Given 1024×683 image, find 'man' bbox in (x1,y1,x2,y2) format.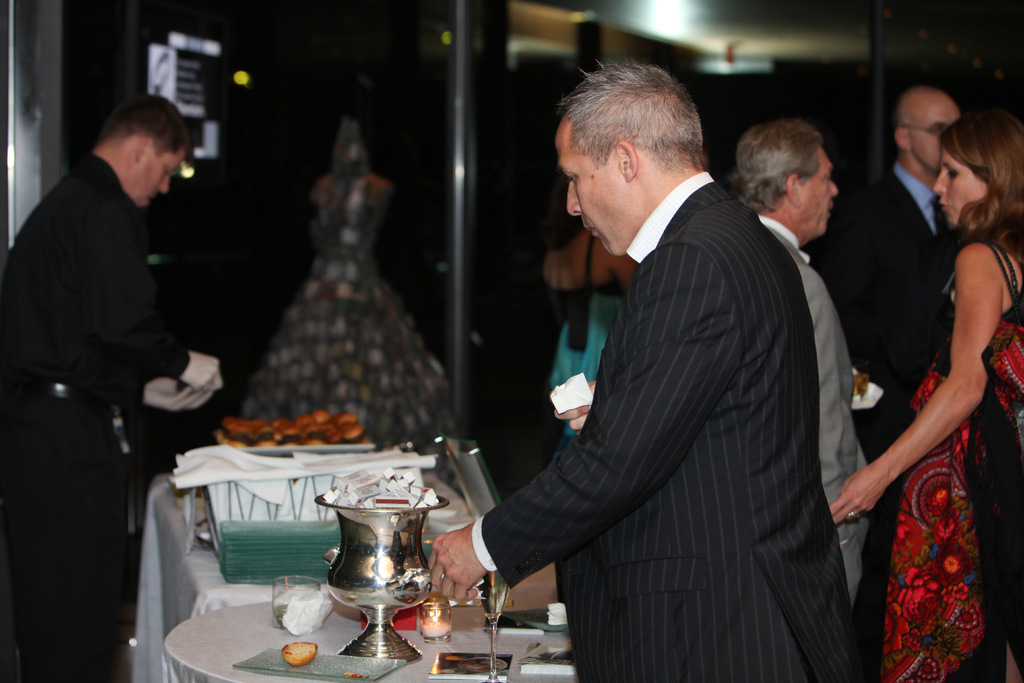
(428,74,909,664).
